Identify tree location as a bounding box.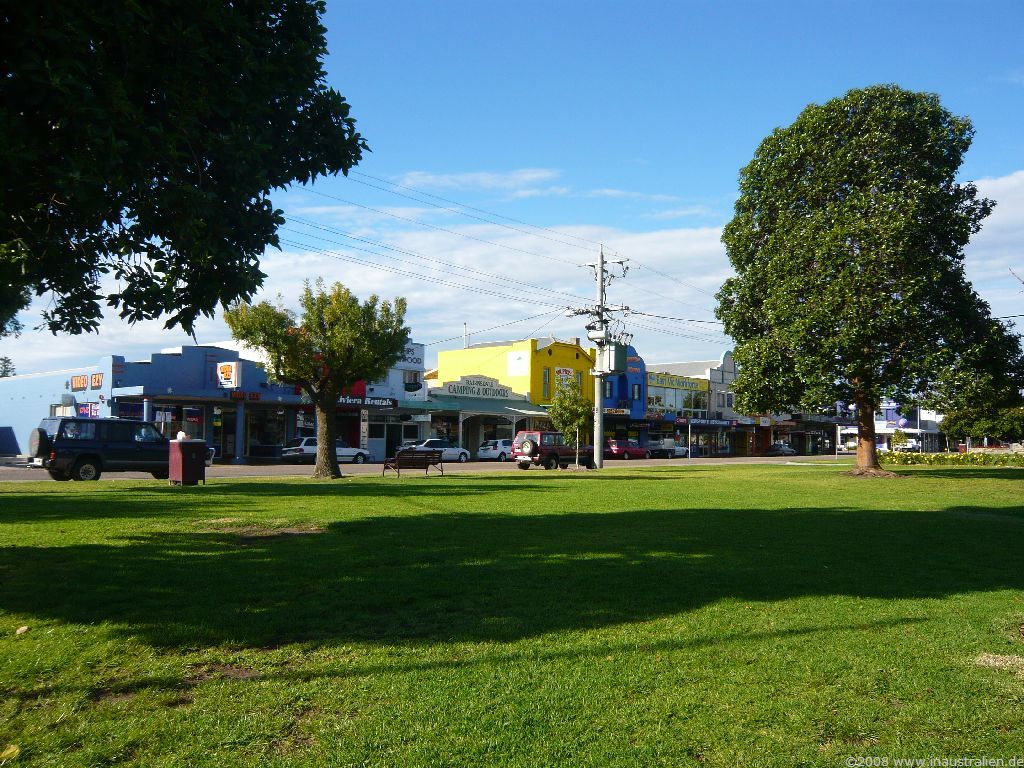
bbox=[715, 85, 1023, 473].
